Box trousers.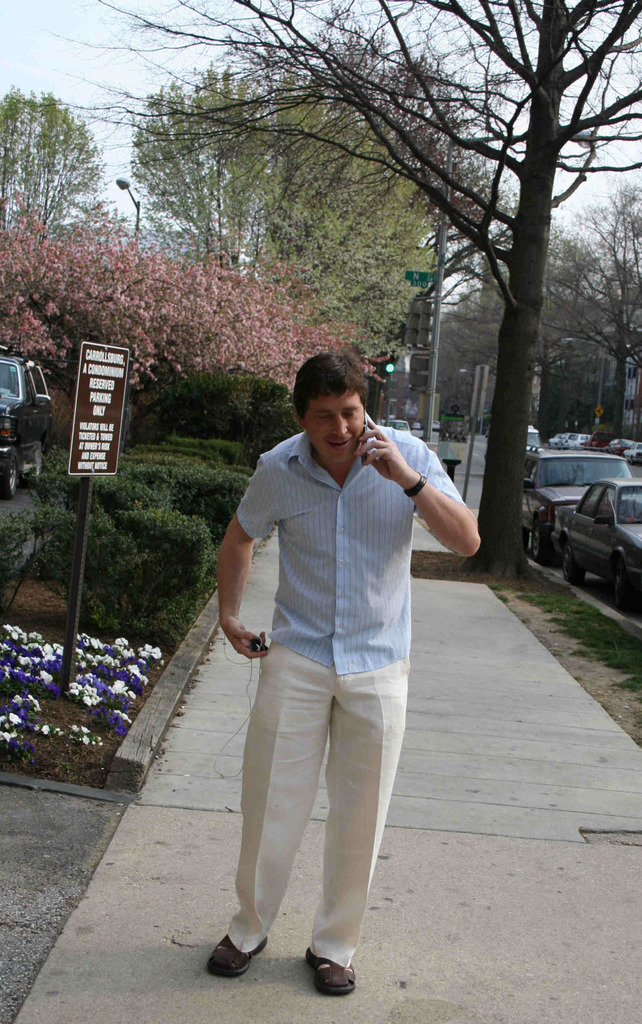
BBox(215, 613, 421, 966).
